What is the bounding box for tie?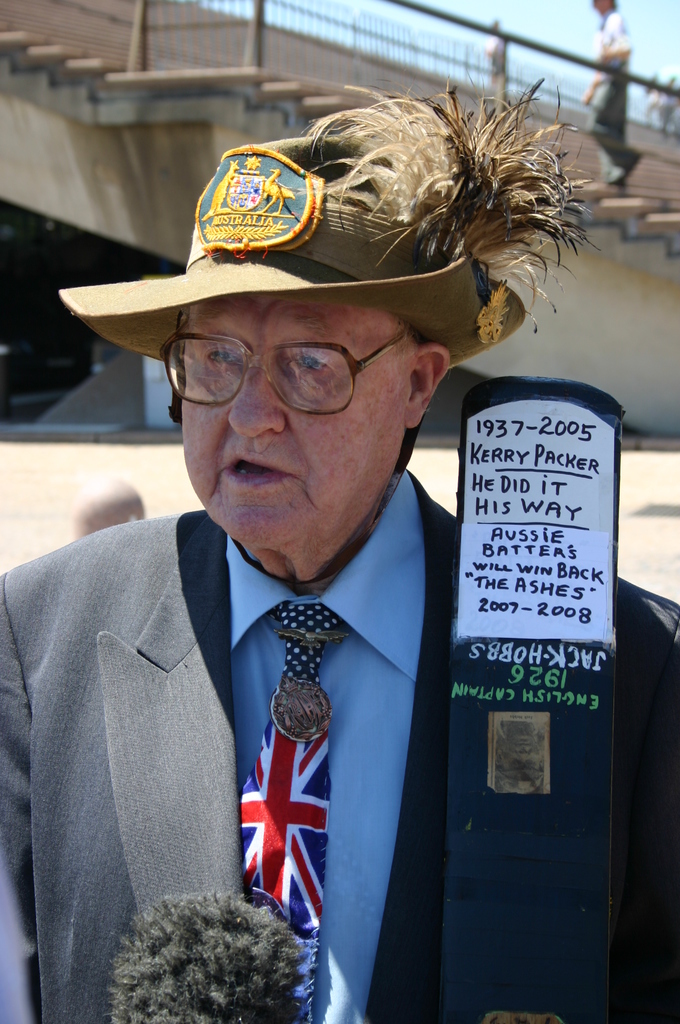
l=238, t=600, r=352, b=1023.
